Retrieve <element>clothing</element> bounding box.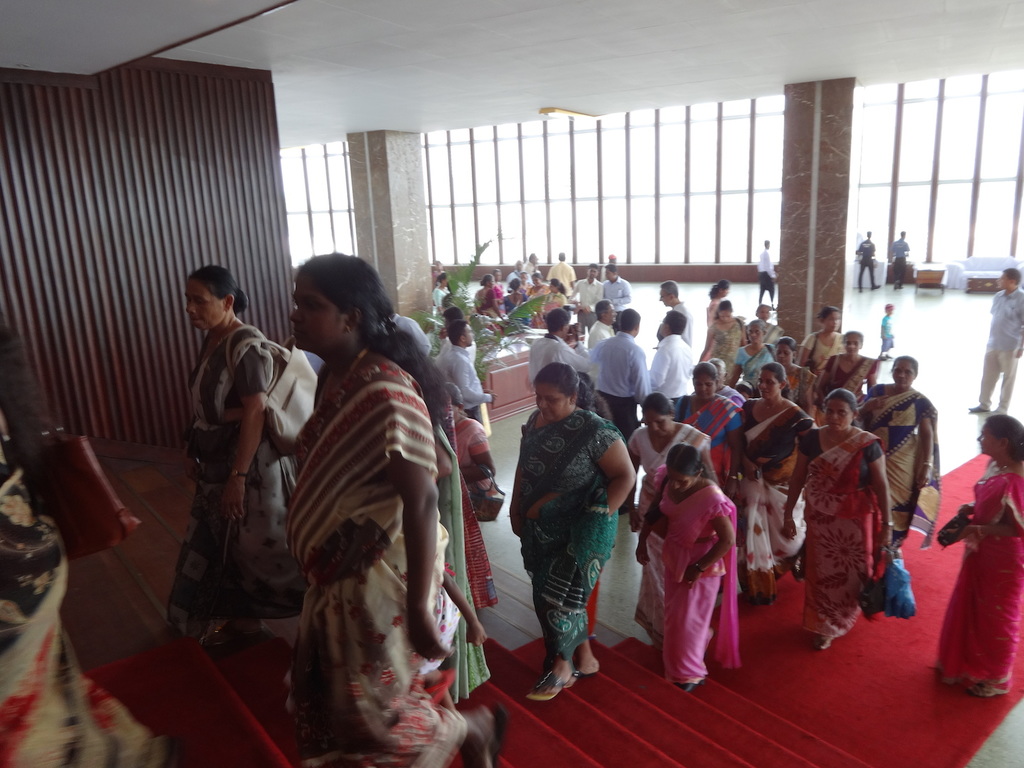
Bounding box: {"x1": 644, "y1": 449, "x2": 753, "y2": 683}.
